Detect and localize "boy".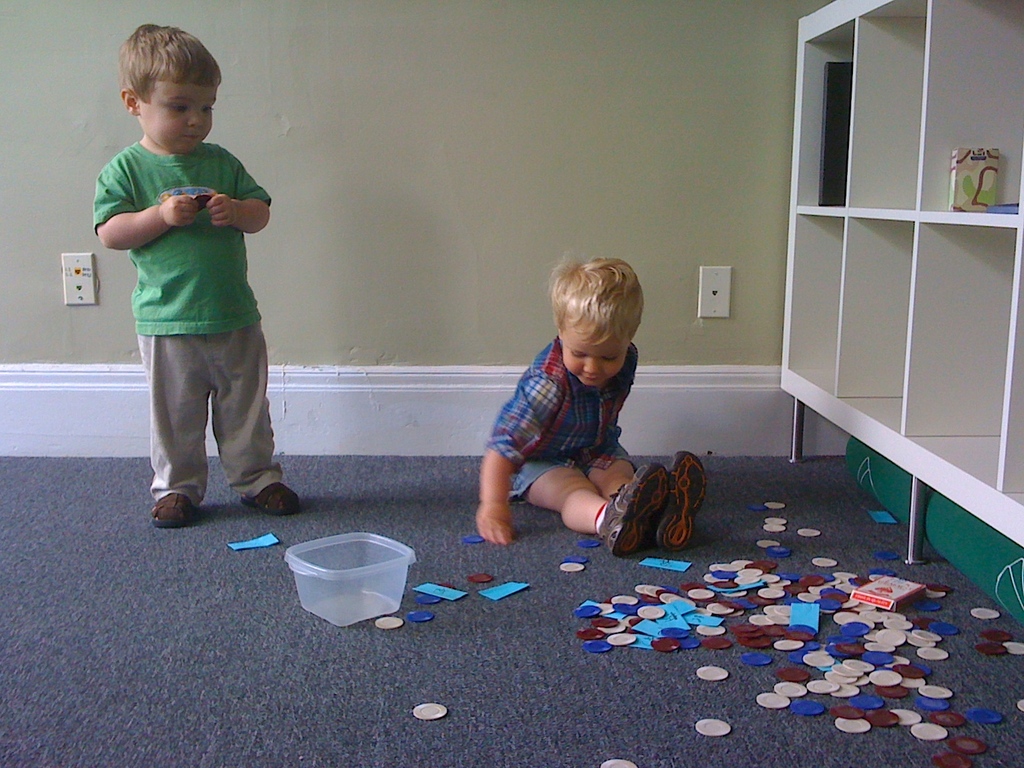
Localized at Rect(474, 245, 707, 551).
